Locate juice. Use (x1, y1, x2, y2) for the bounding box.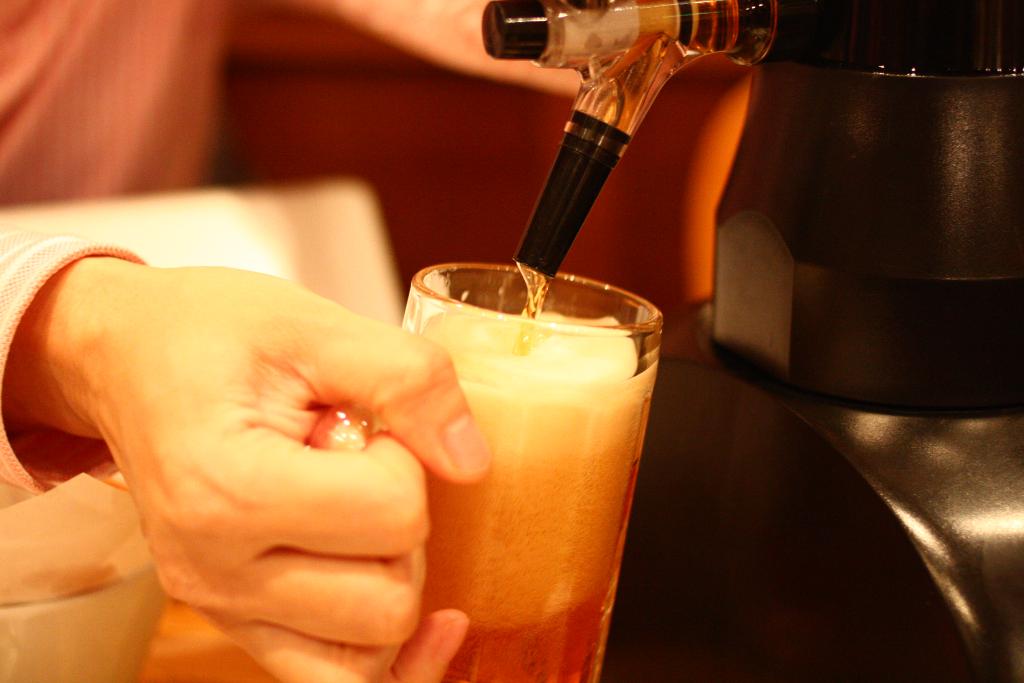
(411, 300, 657, 682).
